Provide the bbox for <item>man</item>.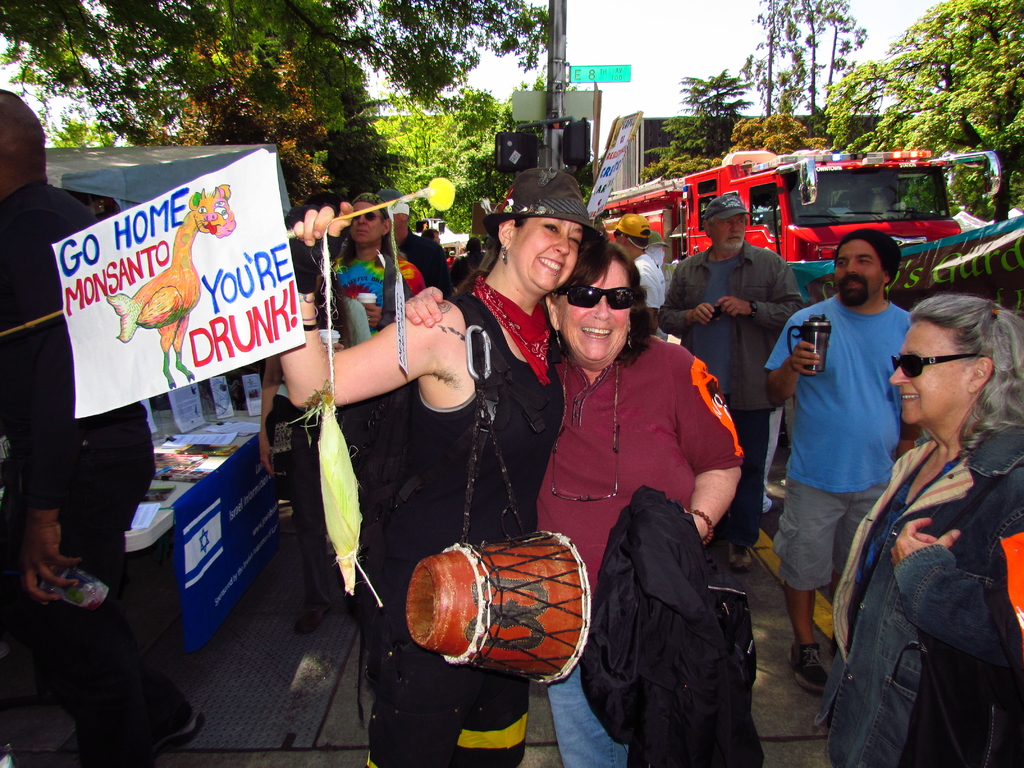
657,193,806,575.
